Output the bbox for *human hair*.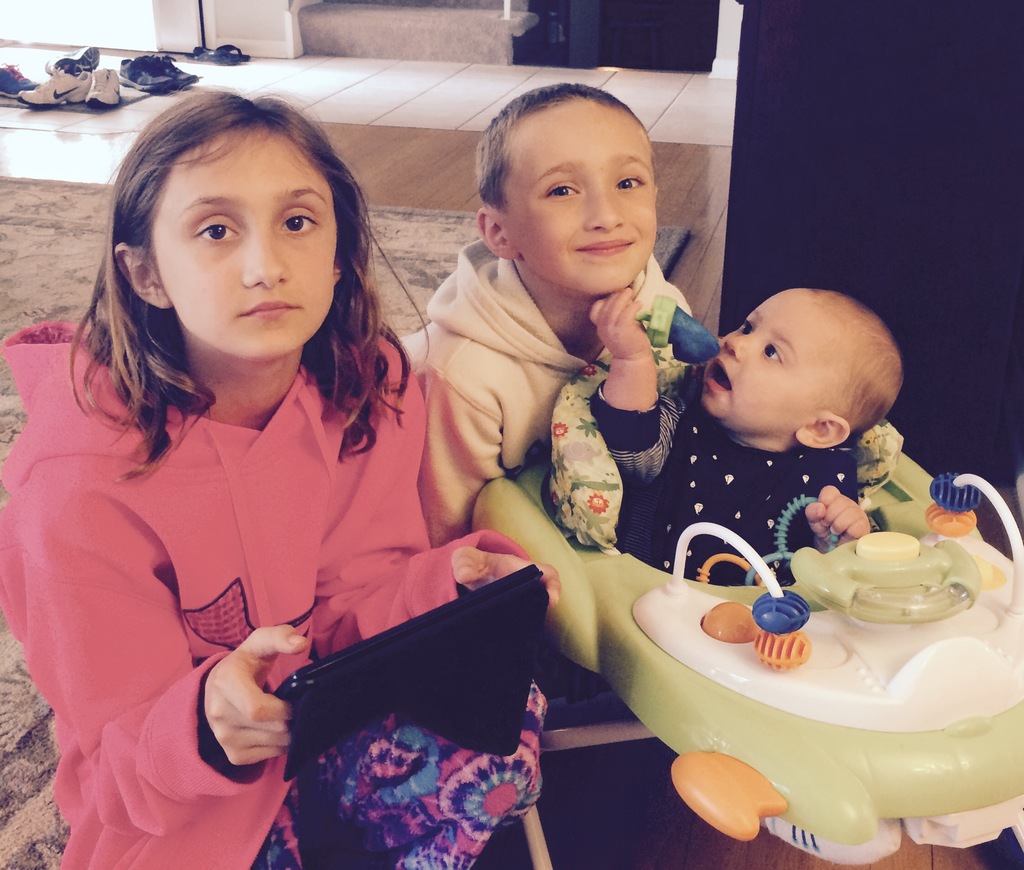
crop(785, 287, 900, 447).
